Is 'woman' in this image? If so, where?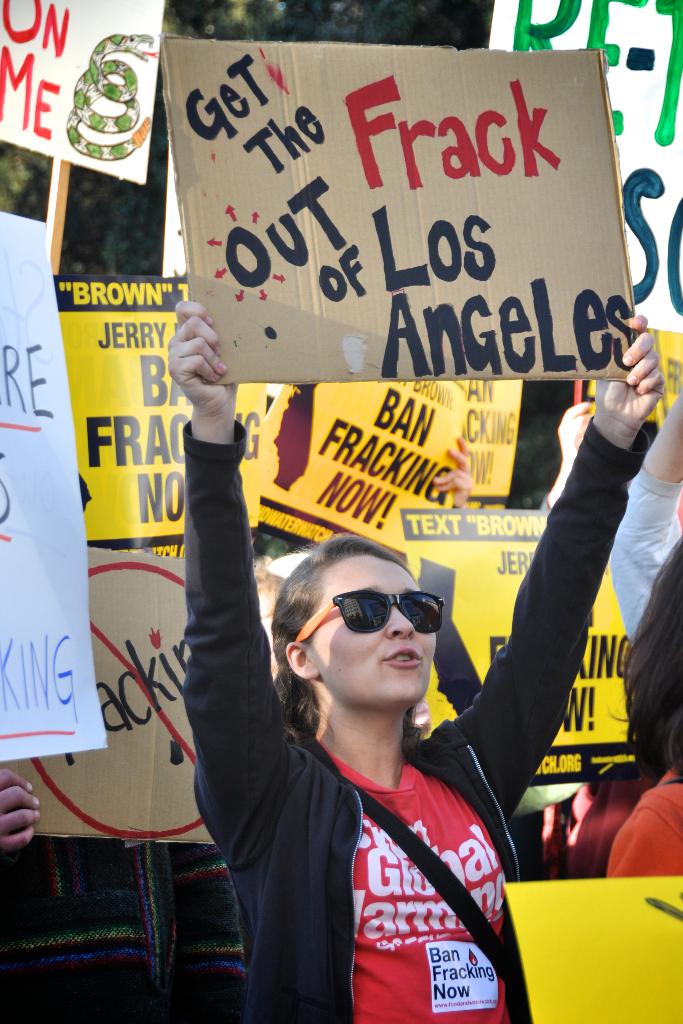
Yes, at (186,290,659,1018).
